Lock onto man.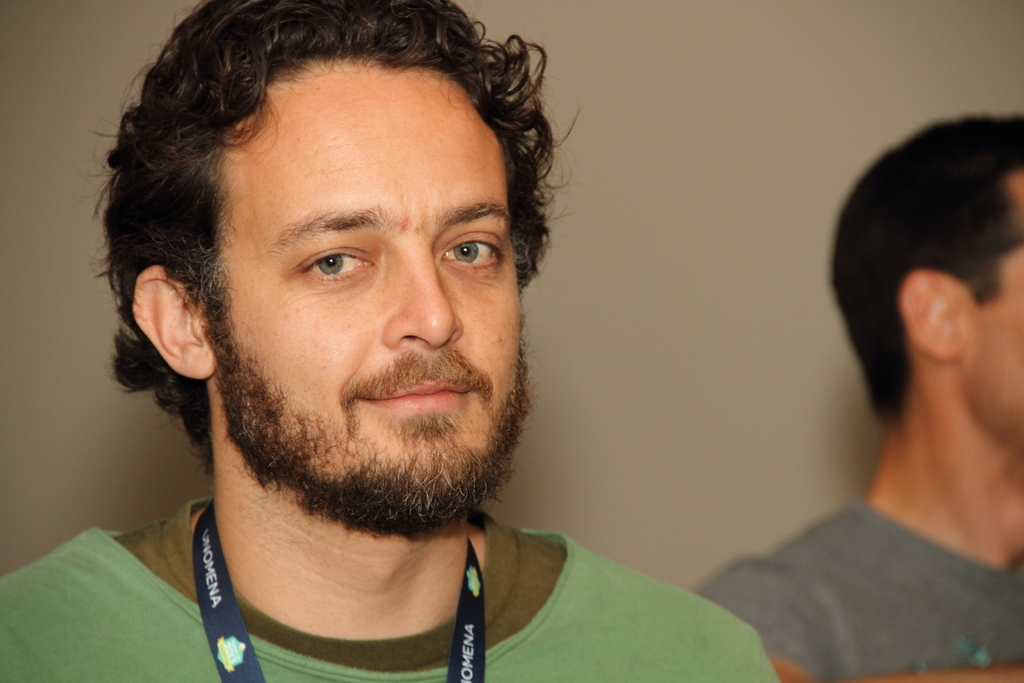
Locked: l=690, t=113, r=1023, b=682.
